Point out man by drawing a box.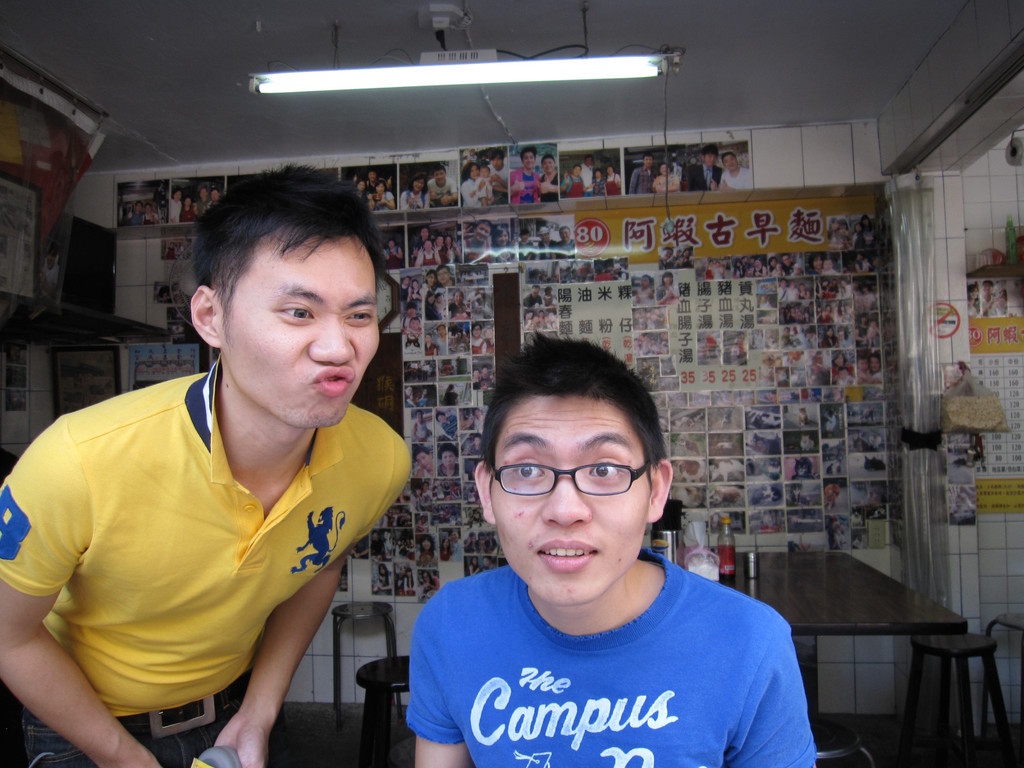
[509, 143, 540, 205].
